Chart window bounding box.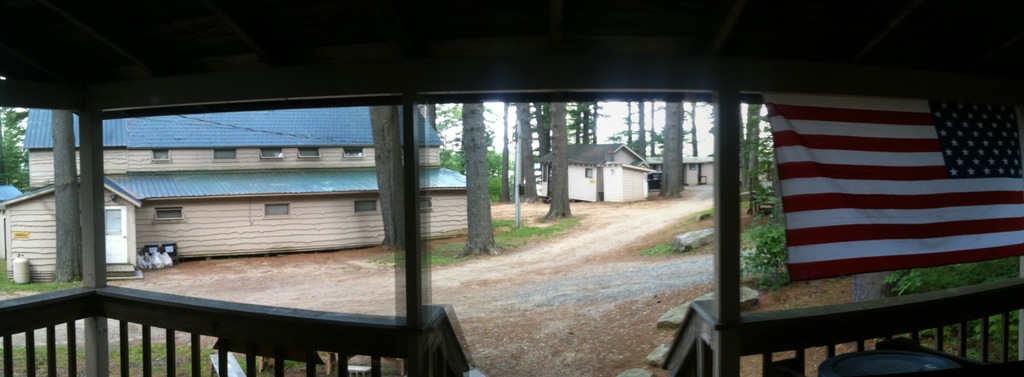
Charted: l=299, t=147, r=319, b=160.
